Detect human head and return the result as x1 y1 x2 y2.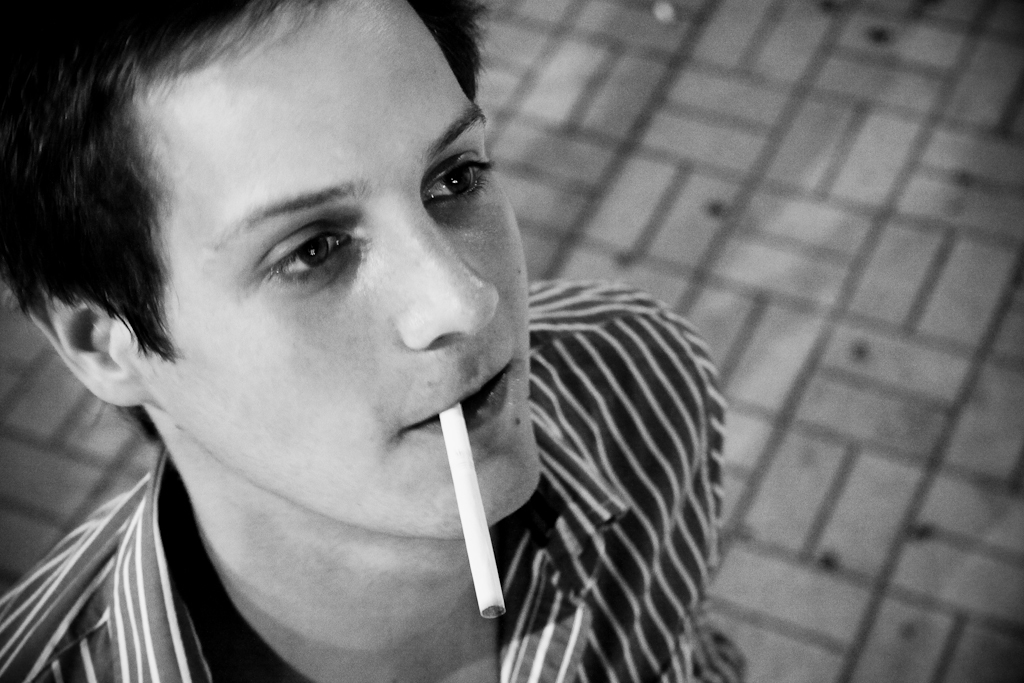
52 0 531 487.
